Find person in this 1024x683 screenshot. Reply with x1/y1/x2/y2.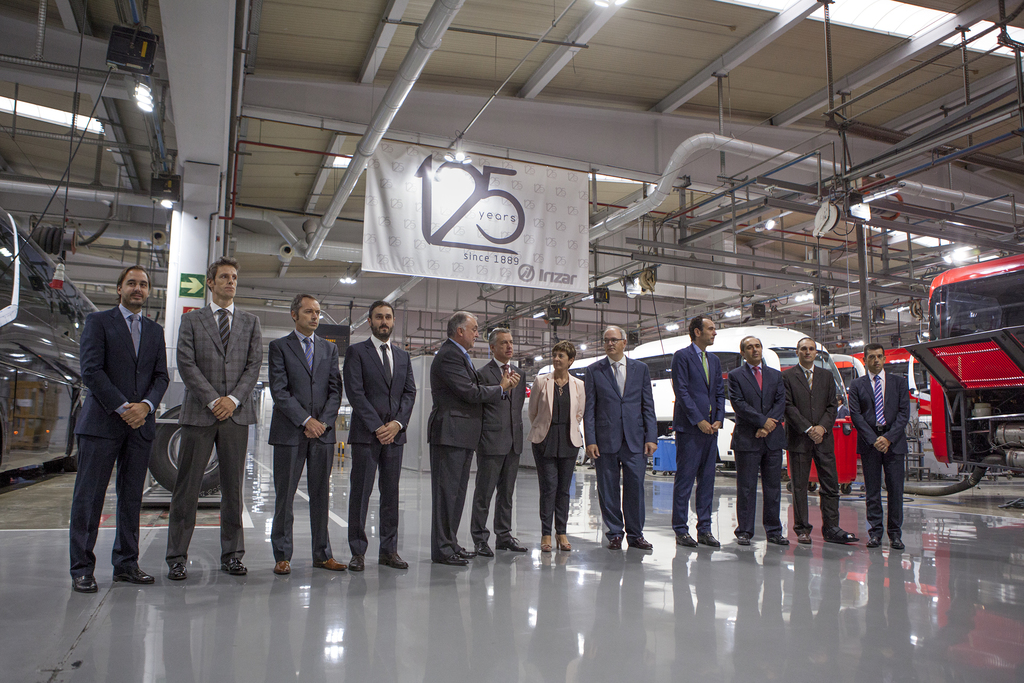
456/325/541/555.
